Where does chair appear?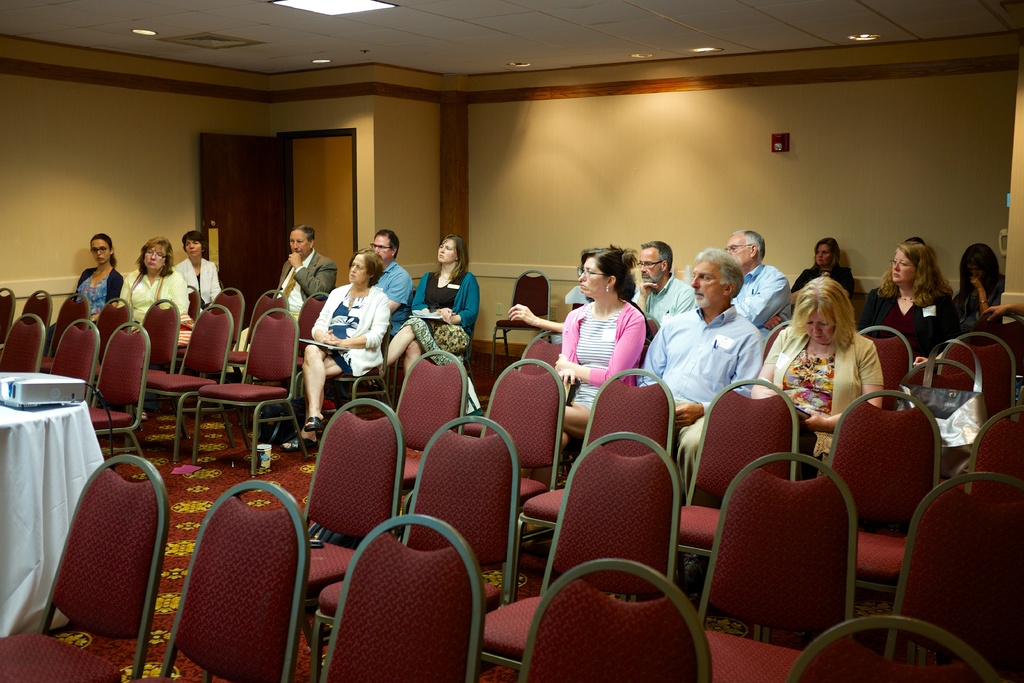
Appears at x1=511 y1=361 x2=673 y2=598.
